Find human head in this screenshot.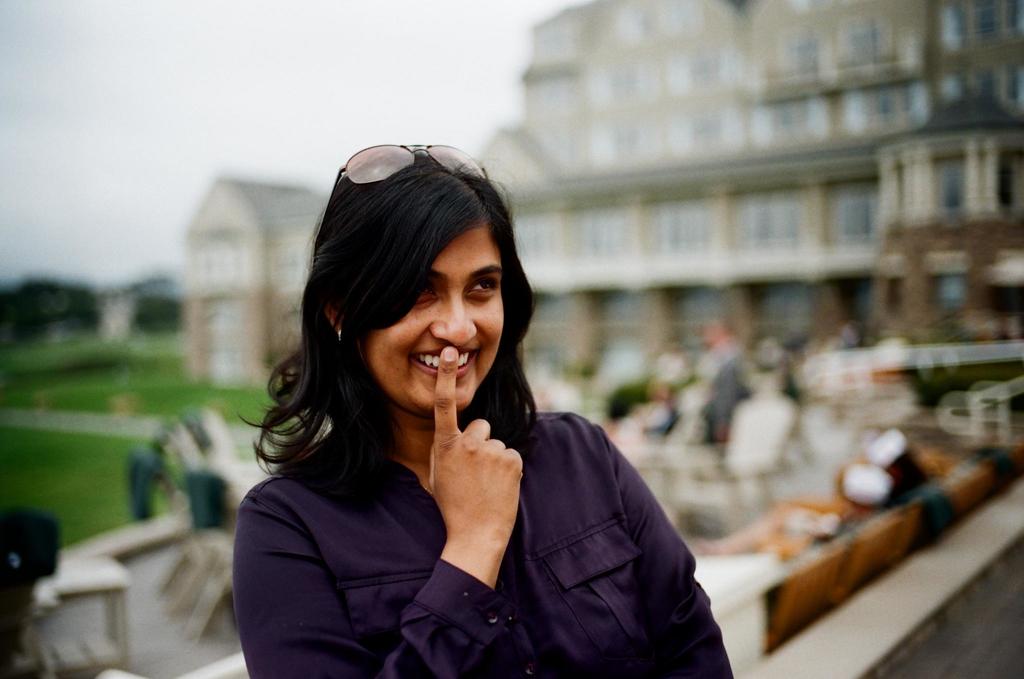
The bounding box for human head is <box>306,144,519,427</box>.
